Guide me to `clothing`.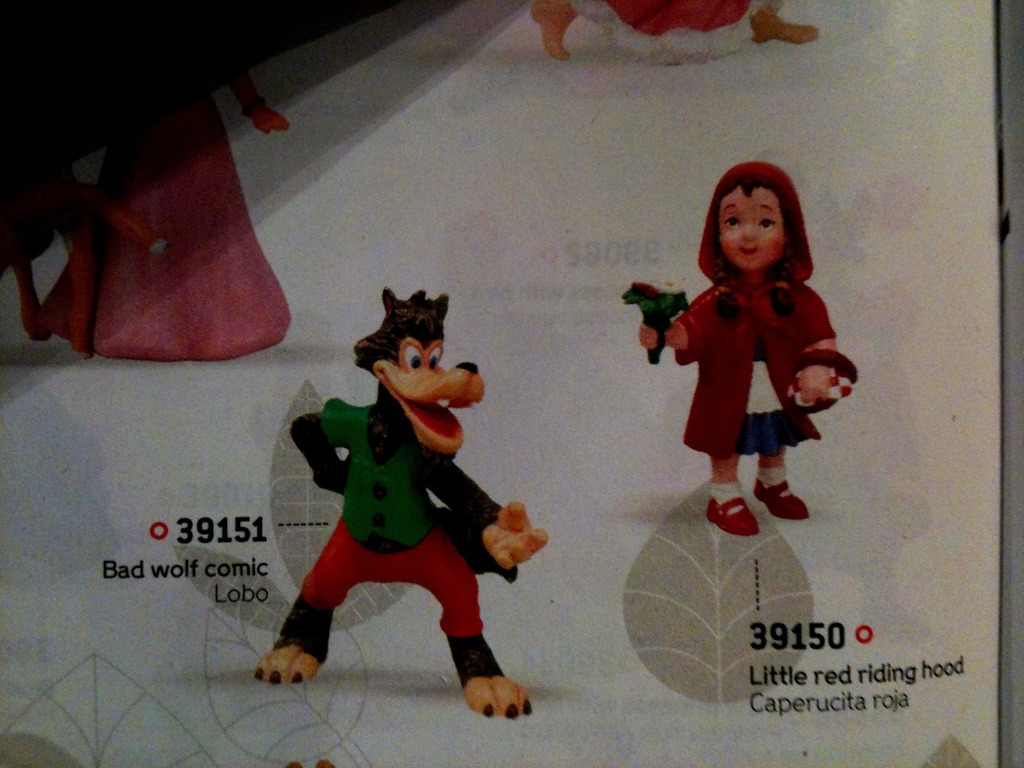
Guidance: {"left": 264, "top": 354, "right": 515, "bottom": 680}.
